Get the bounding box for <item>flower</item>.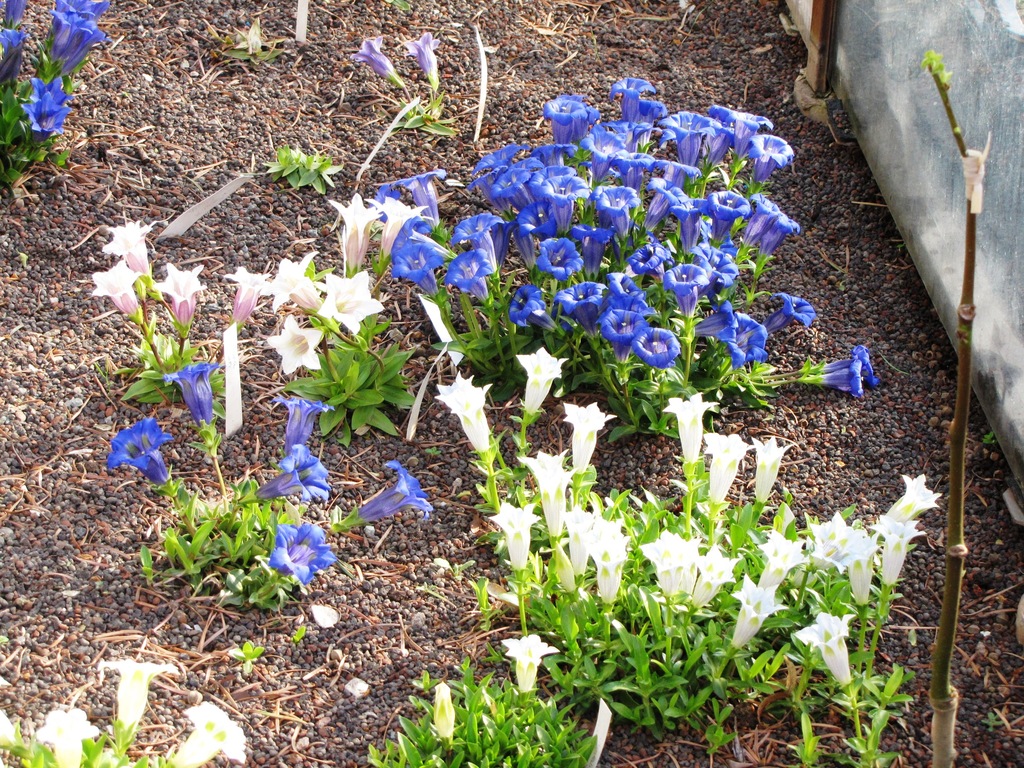
(x1=500, y1=632, x2=563, y2=696).
